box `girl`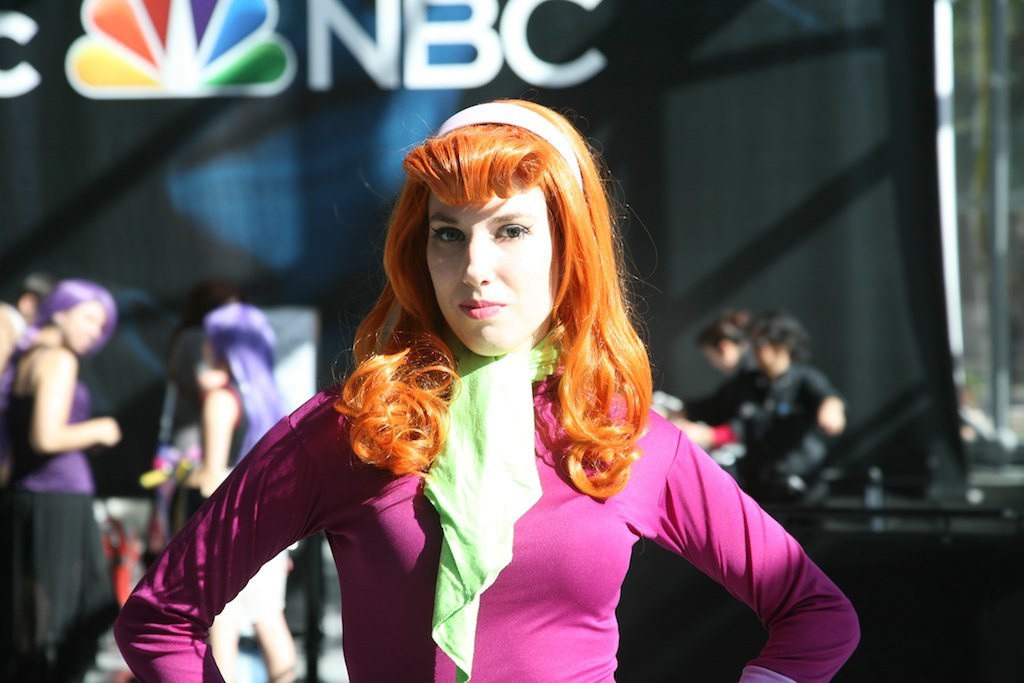
l=145, t=285, r=291, b=614
